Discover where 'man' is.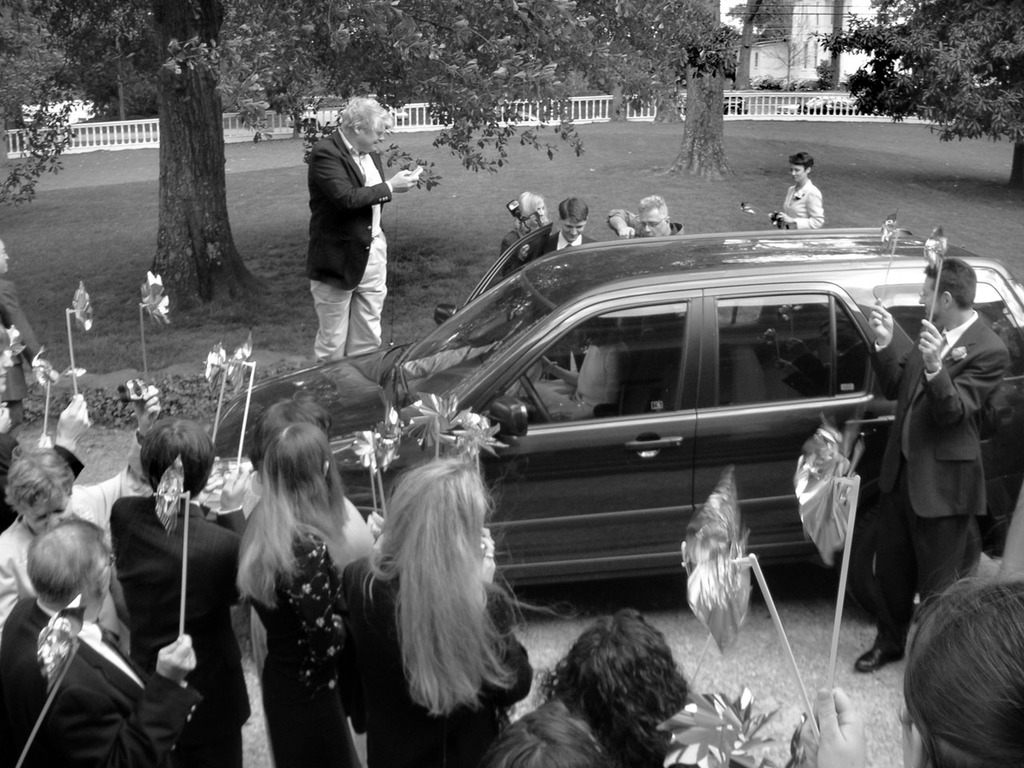
Discovered at region(538, 197, 599, 251).
